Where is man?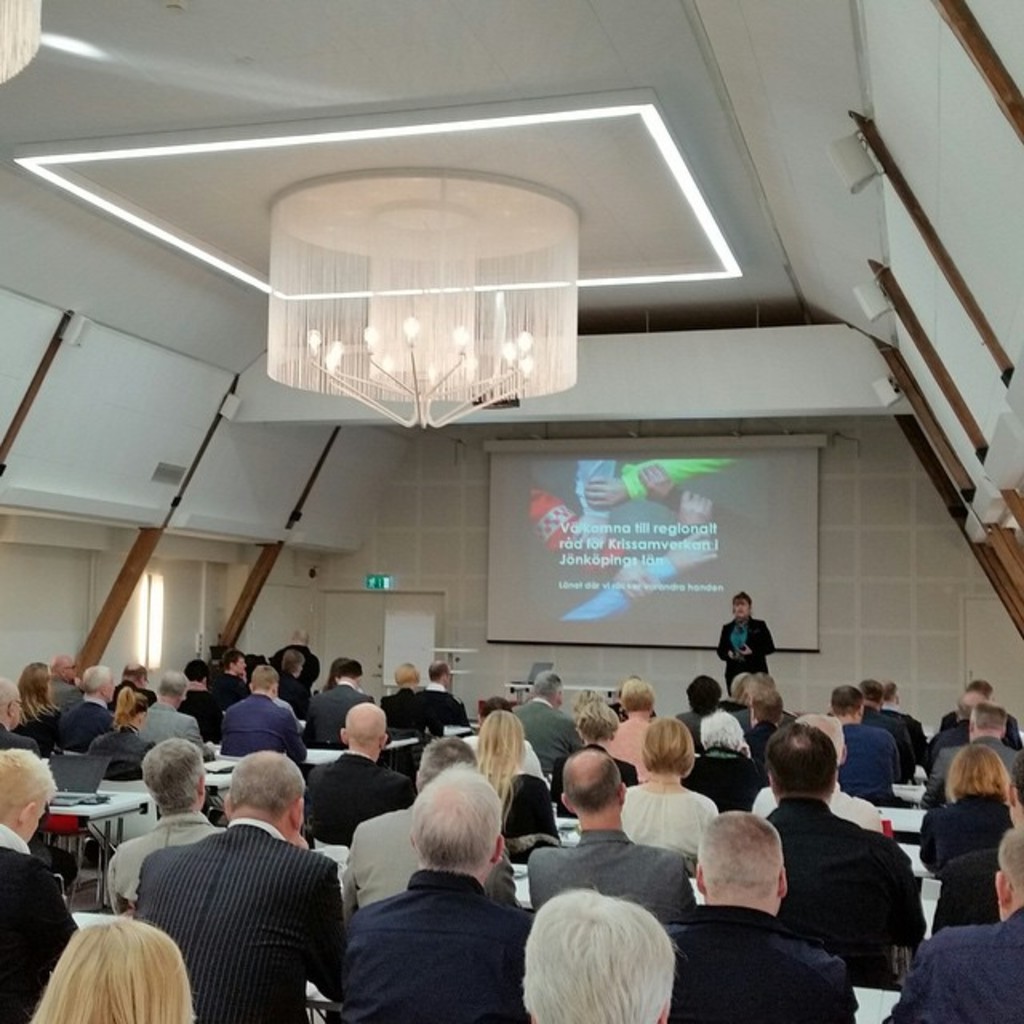
bbox(933, 709, 1022, 790).
